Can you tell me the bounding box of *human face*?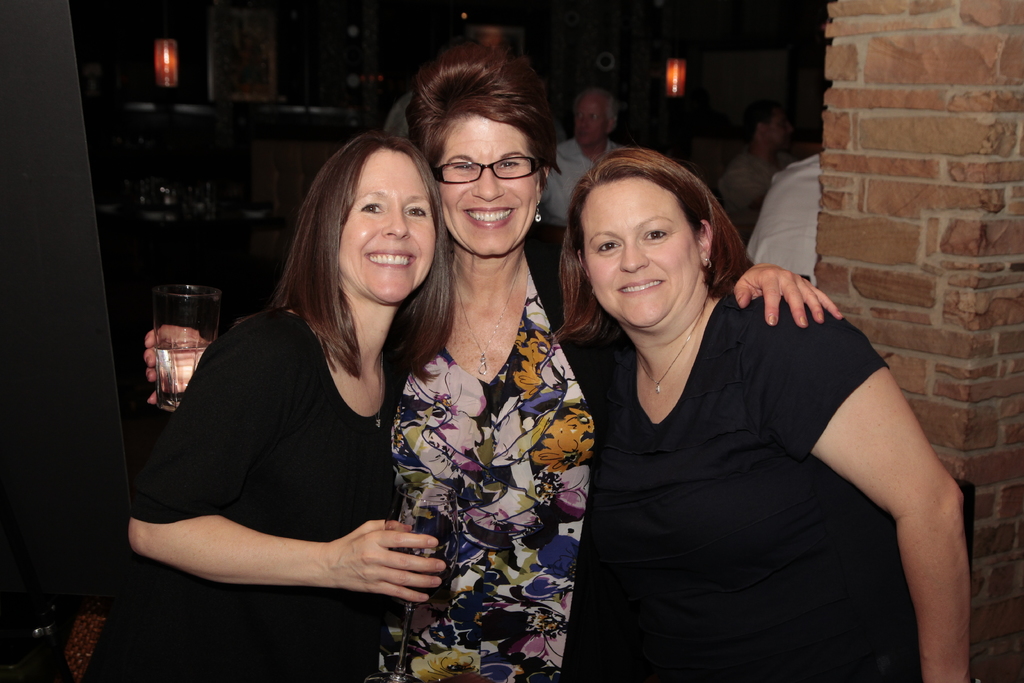
Rect(577, 102, 609, 145).
